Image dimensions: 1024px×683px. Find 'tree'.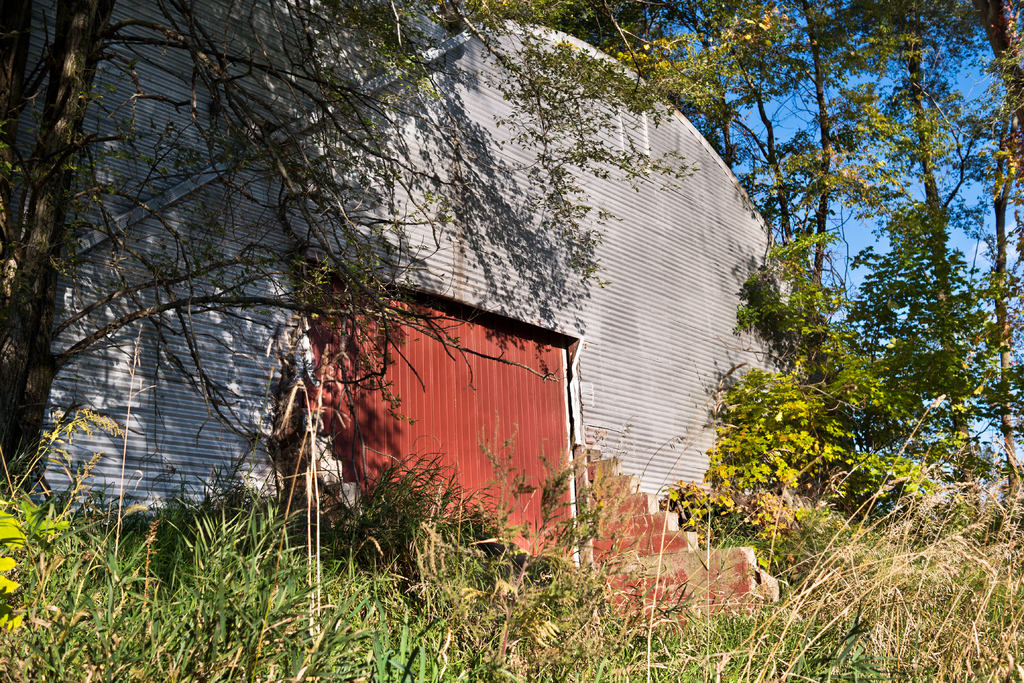
bbox=[701, 31, 983, 581].
